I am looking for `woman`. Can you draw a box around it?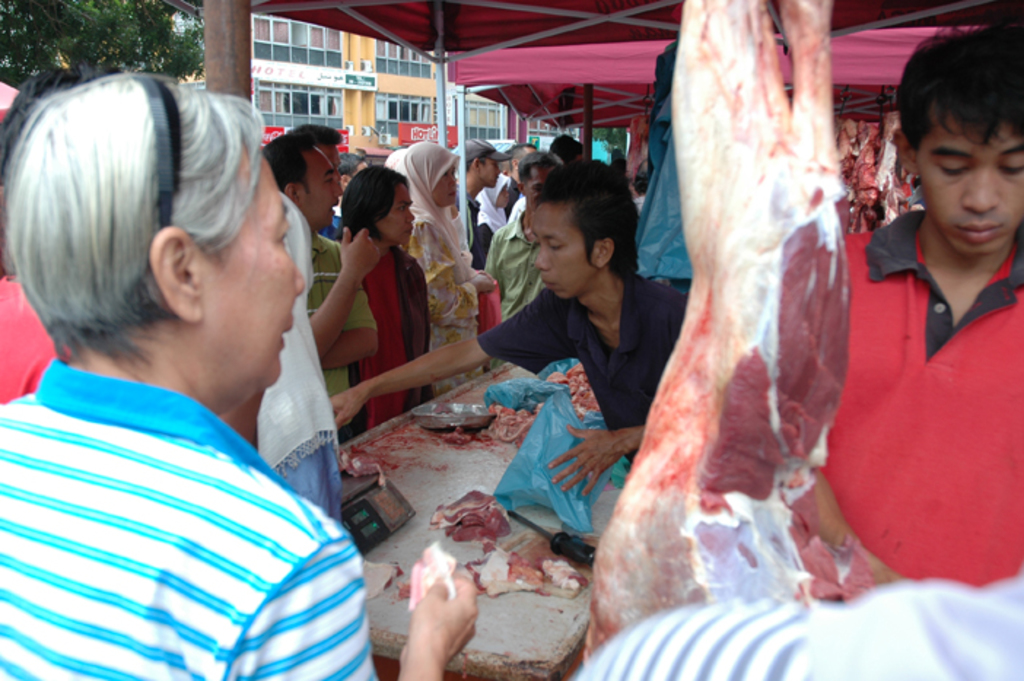
Sure, the bounding box is <region>0, 66, 477, 680</region>.
